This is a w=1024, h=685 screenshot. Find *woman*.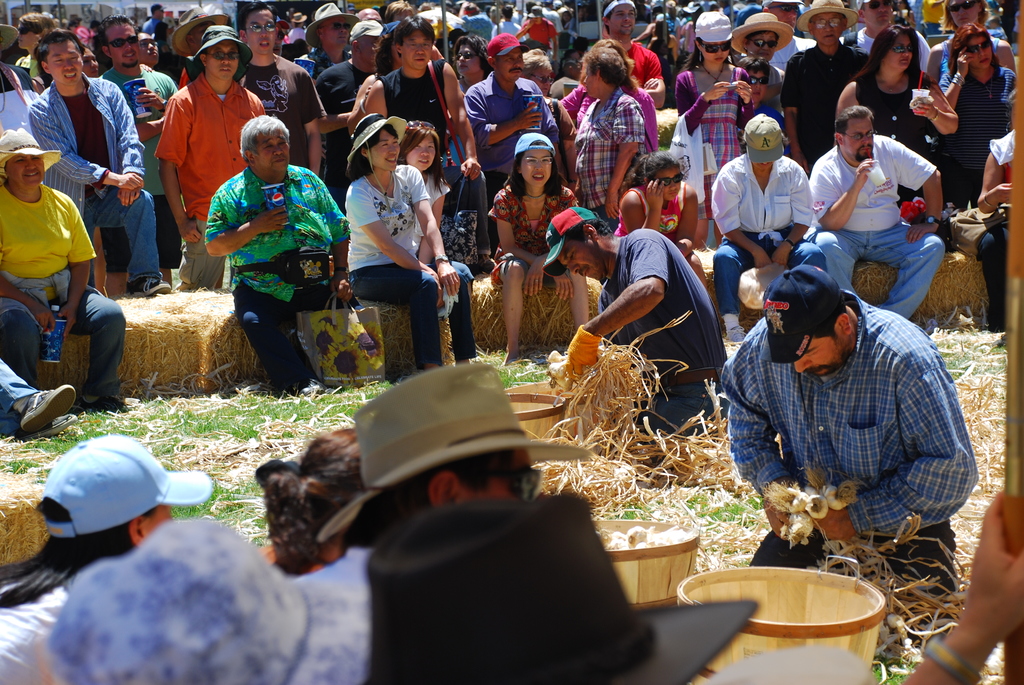
Bounding box: bbox(0, 437, 212, 684).
